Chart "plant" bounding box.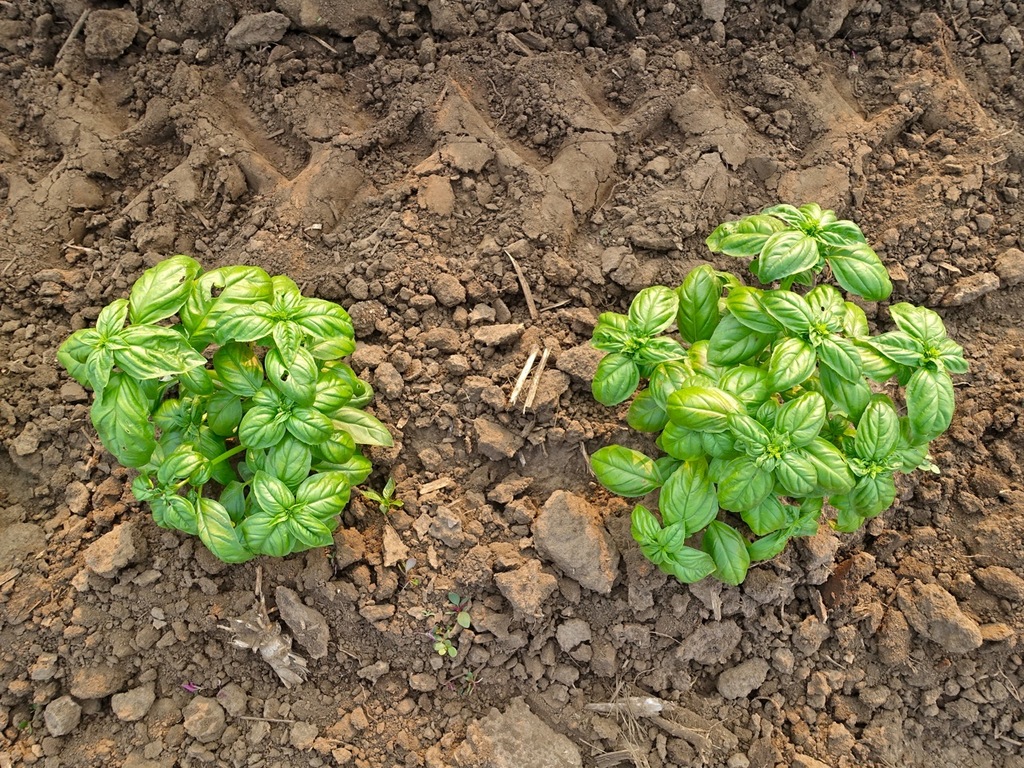
Charted: x1=579, y1=191, x2=954, y2=594.
